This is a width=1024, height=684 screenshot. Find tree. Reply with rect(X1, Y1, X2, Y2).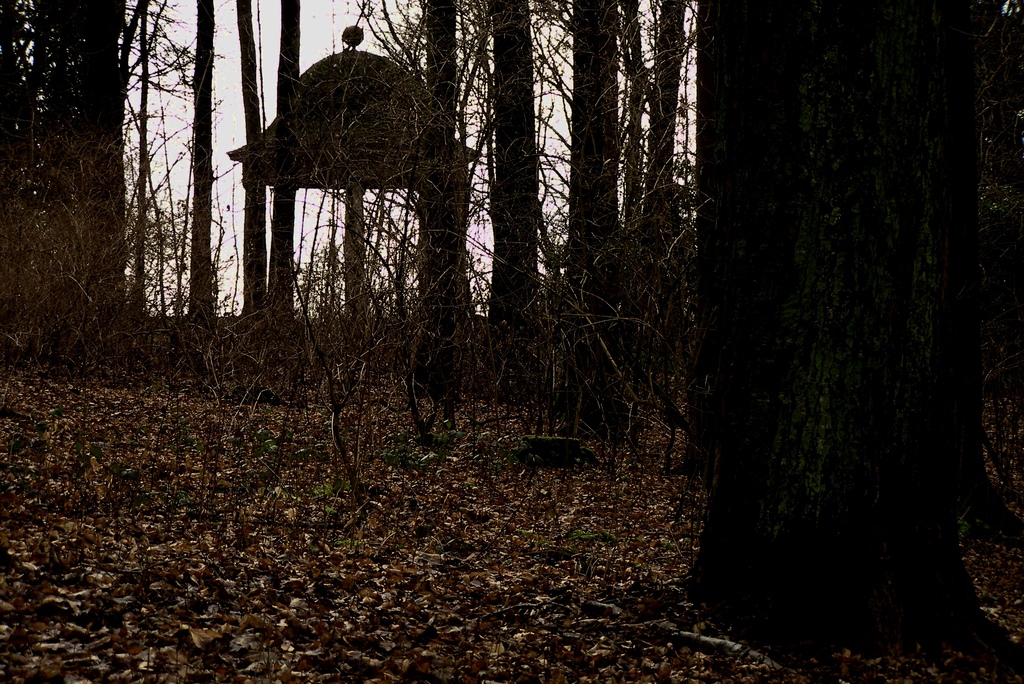
rect(232, 0, 269, 338).
